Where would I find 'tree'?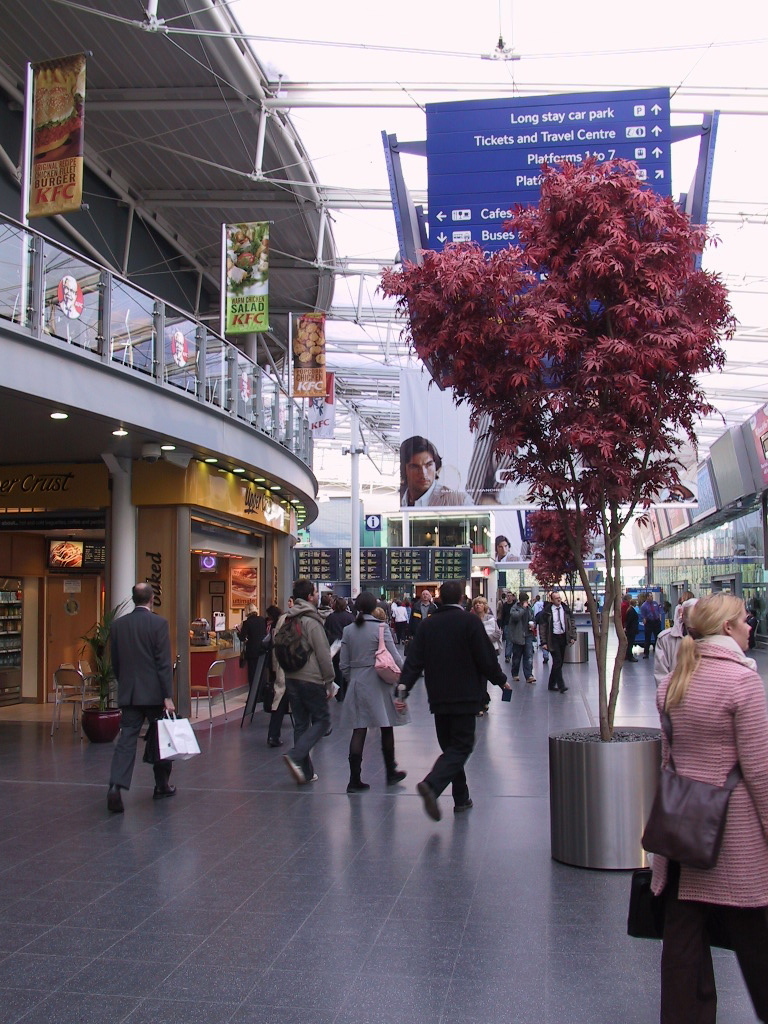
At detection(530, 504, 607, 618).
